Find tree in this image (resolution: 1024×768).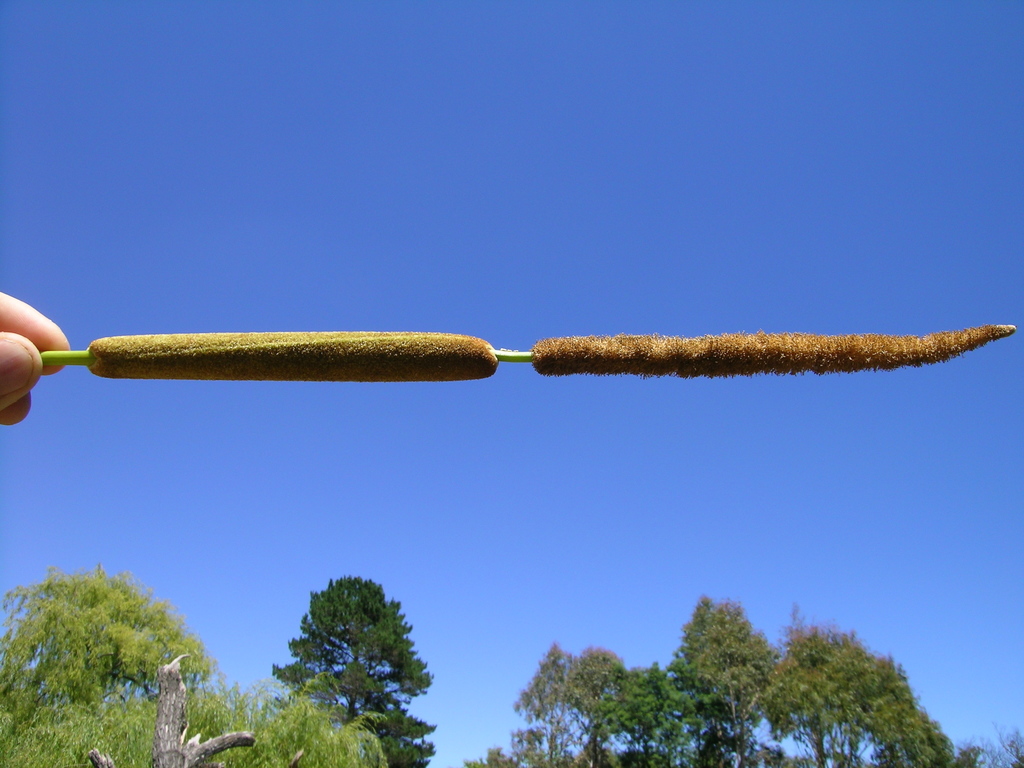
crop(974, 732, 1023, 765).
